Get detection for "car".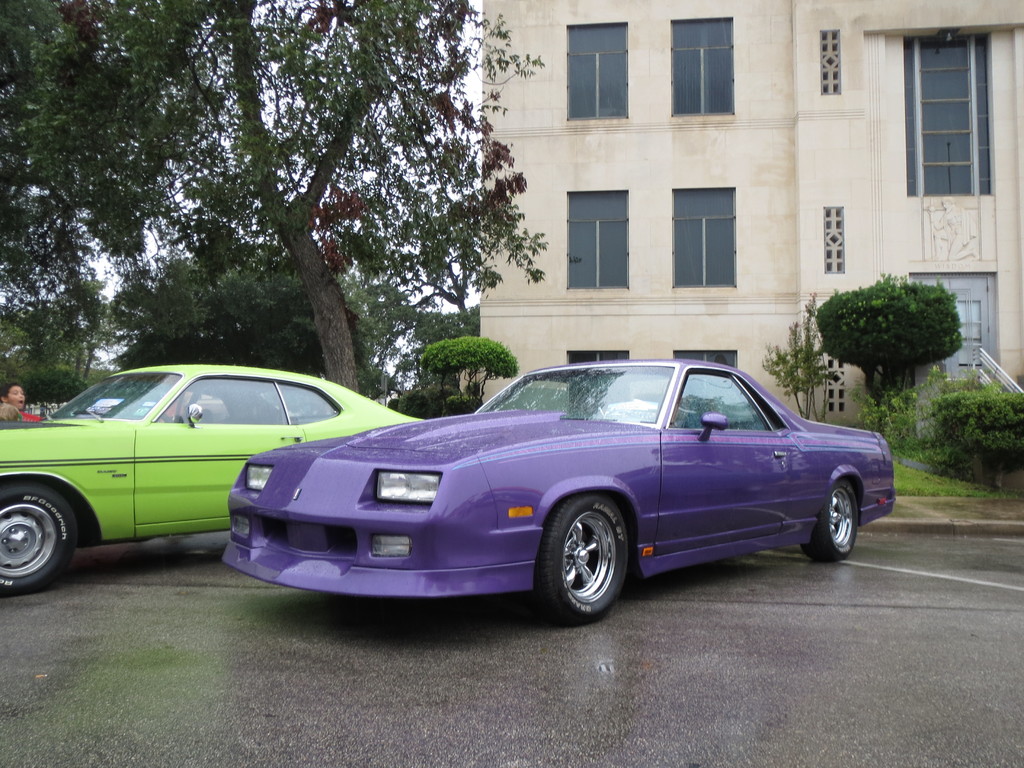
Detection: x1=0, y1=361, x2=429, y2=595.
